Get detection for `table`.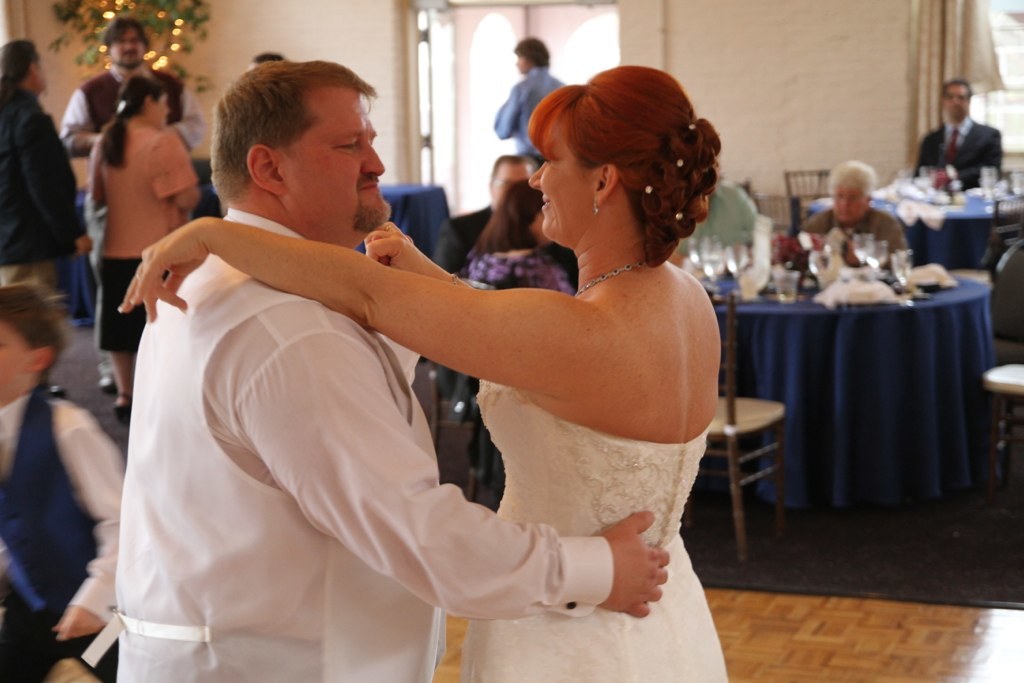
Detection: [x1=815, y1=172, x2=1023, y2=268].
